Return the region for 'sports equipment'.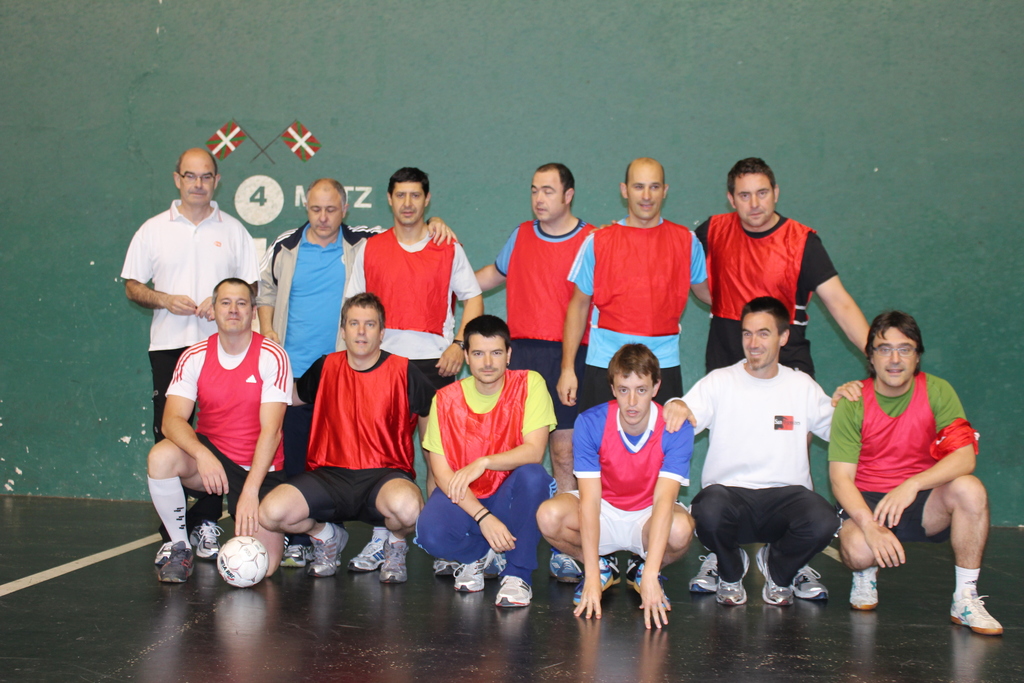
rect(155, 539, 194, 582).
